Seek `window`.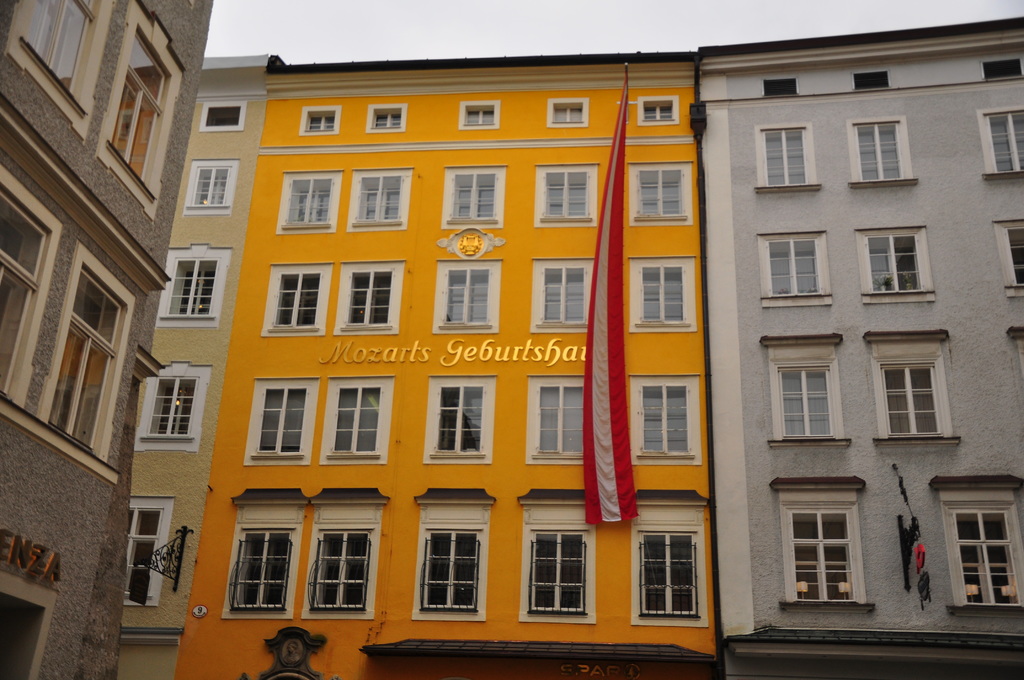
bbox=(624, 156, 701, 222).
